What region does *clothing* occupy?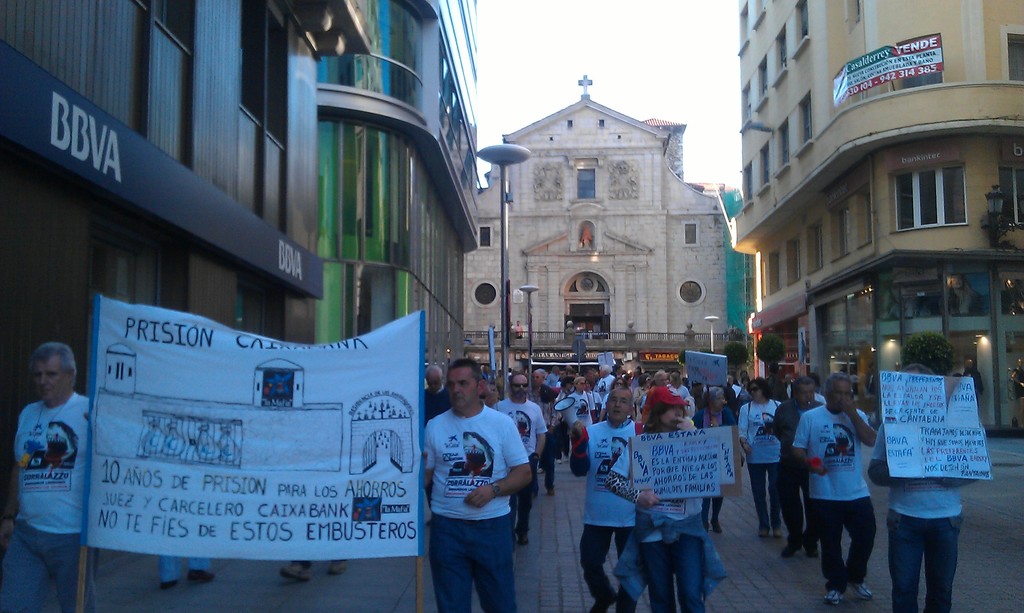
(left=738, top=395, right=781, bottom=513).
